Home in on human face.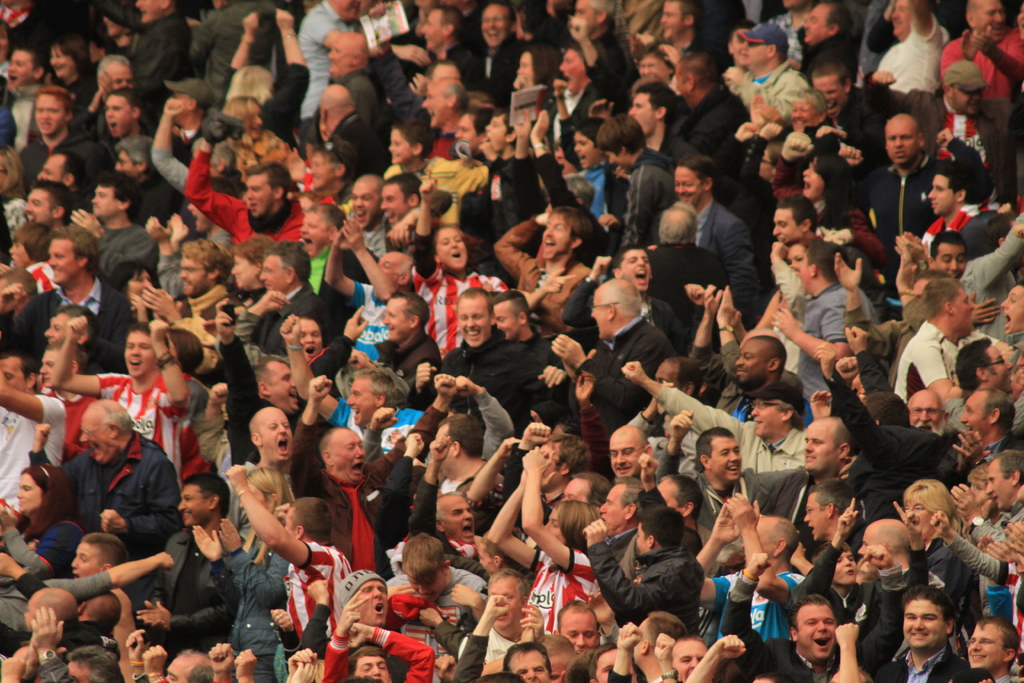
Homed in at pyautogui.locateOnScreen(486, 575, 519, 625).
